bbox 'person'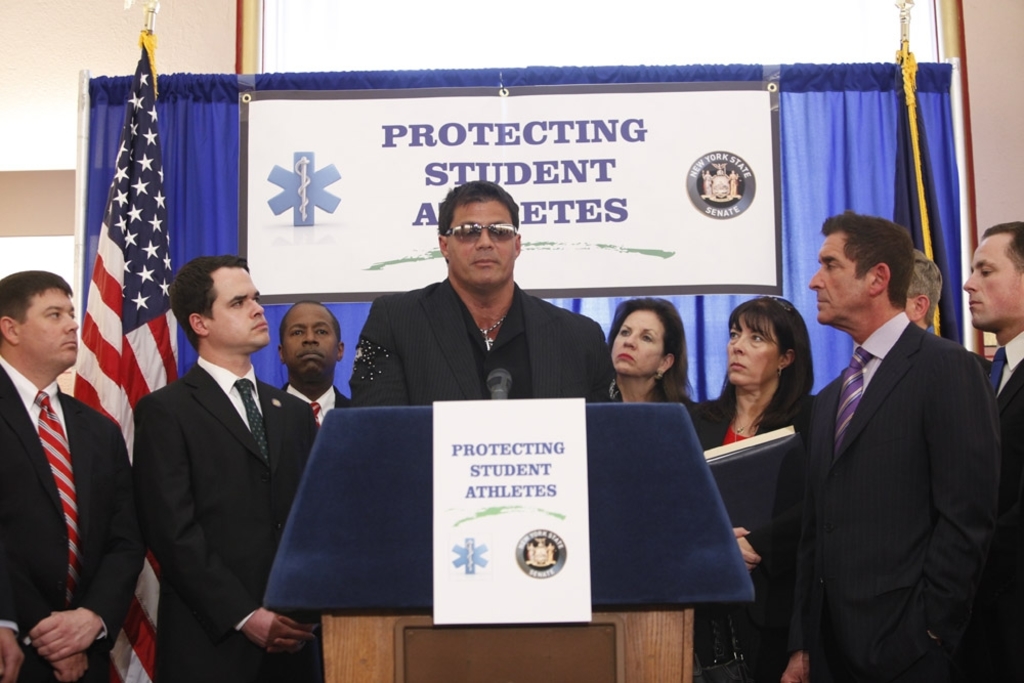
bbox(804, 216, 993, 682)
